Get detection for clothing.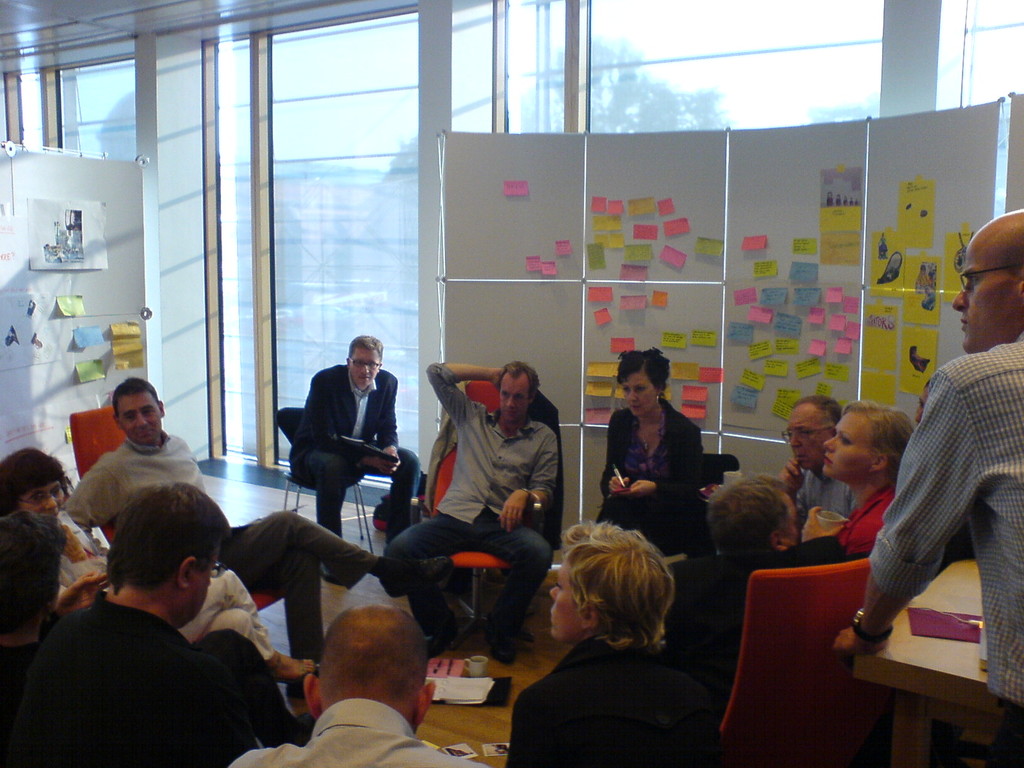
Detection: bbox=[593, 403, 721, 548].
